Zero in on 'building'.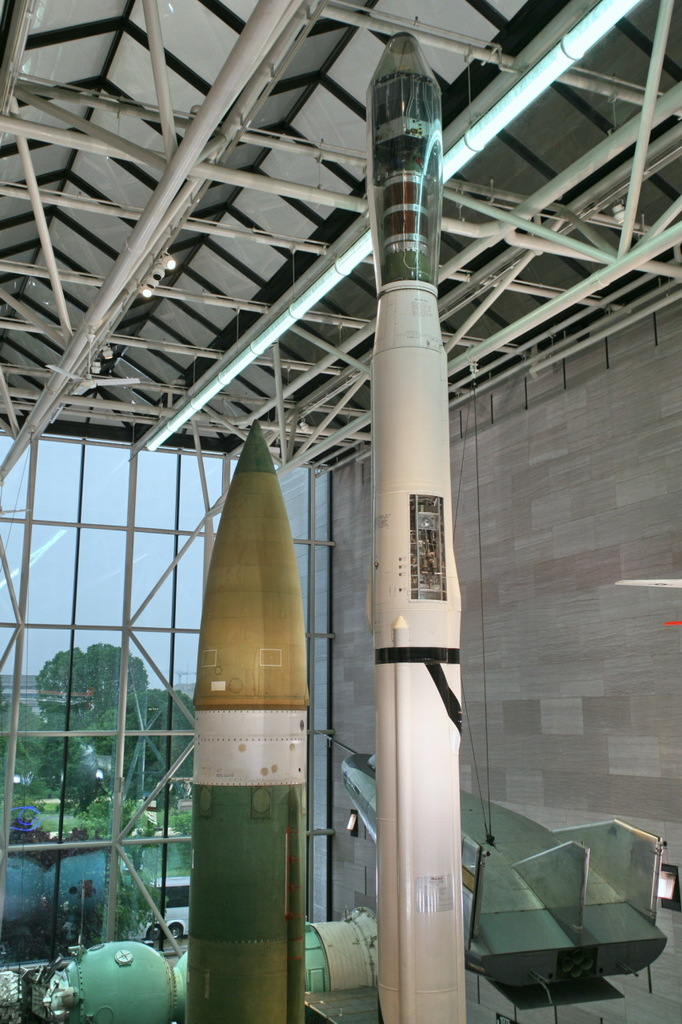
Zeroed in: [left=0, top=0, right=681, bottom=1023].
